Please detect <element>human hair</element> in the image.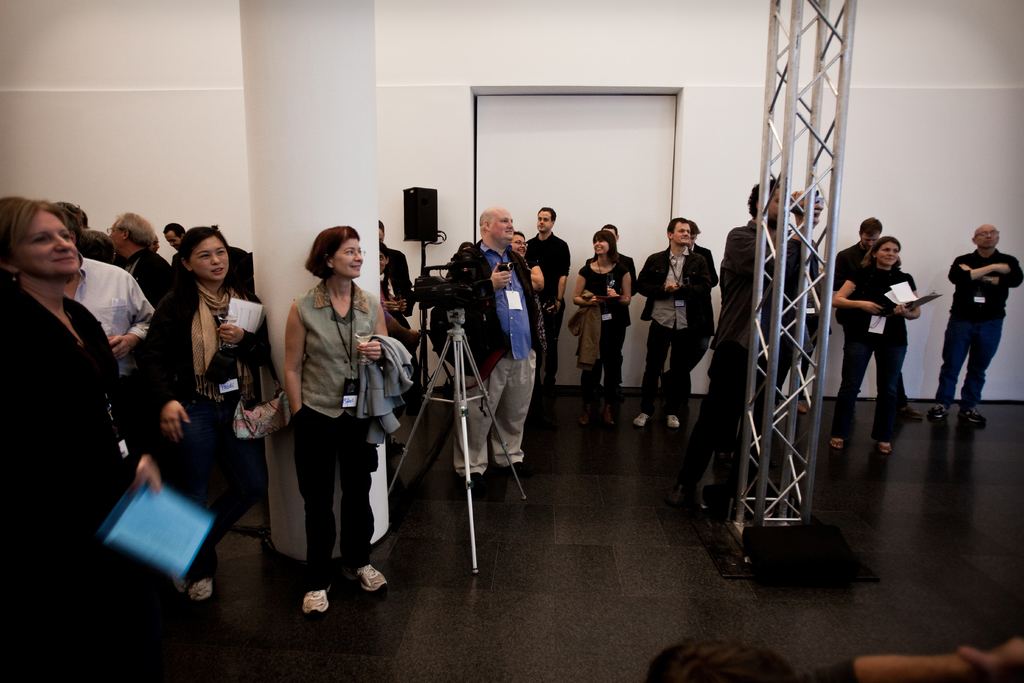
locate(601, 226, 613, 233).
